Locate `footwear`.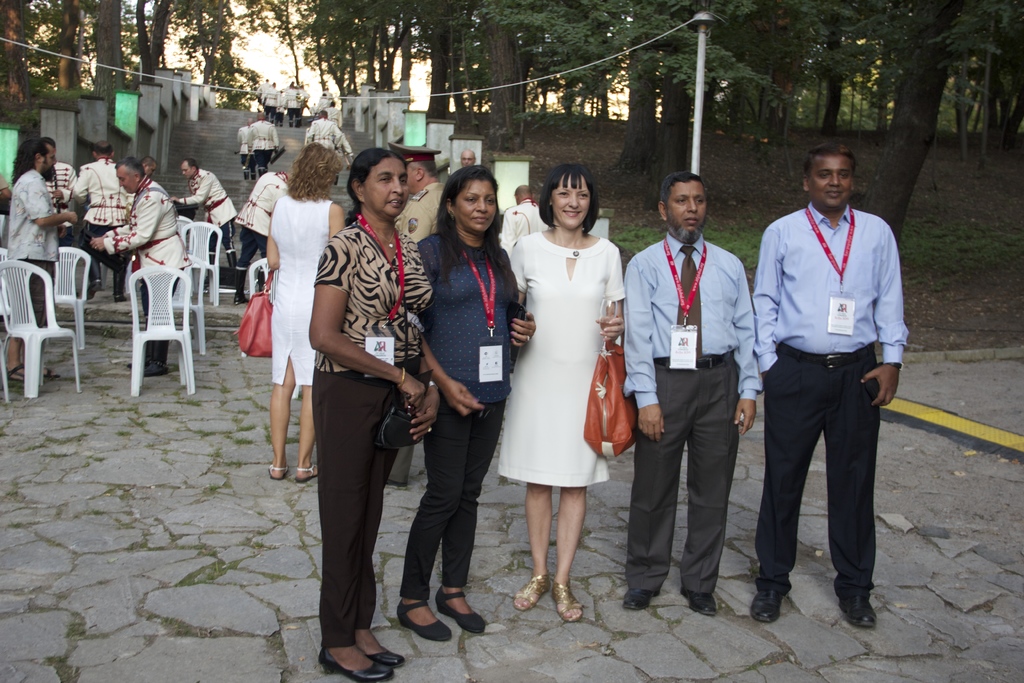
Bounding box: pyautogui.locateOnScreen(364, 642, 401, 666).
